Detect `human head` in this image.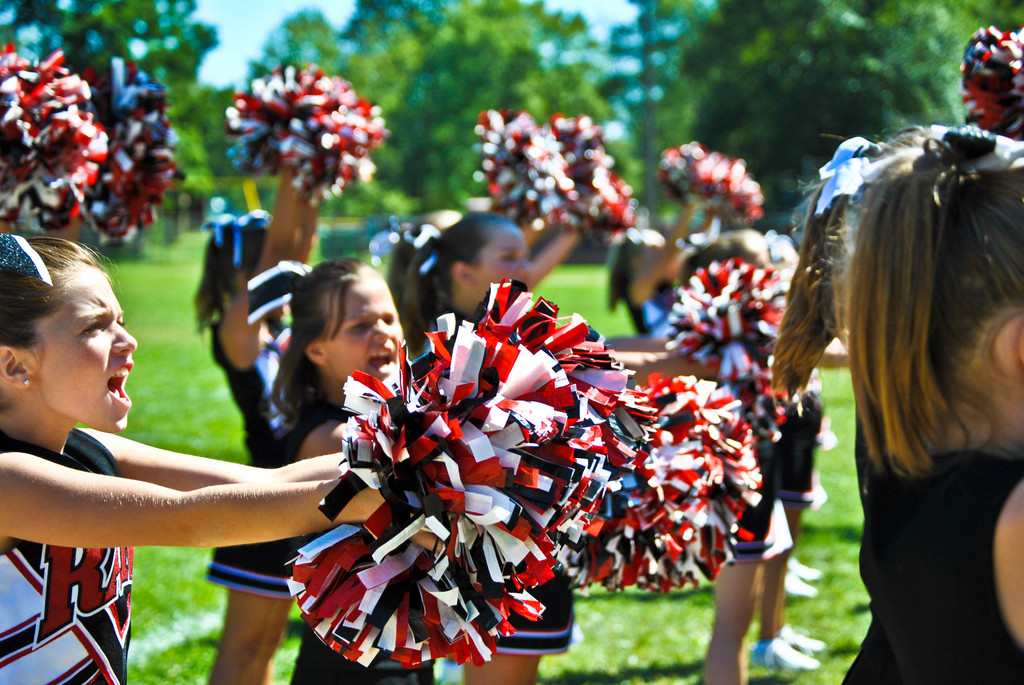
Detection: BBox(610, 227, 678, 281).
